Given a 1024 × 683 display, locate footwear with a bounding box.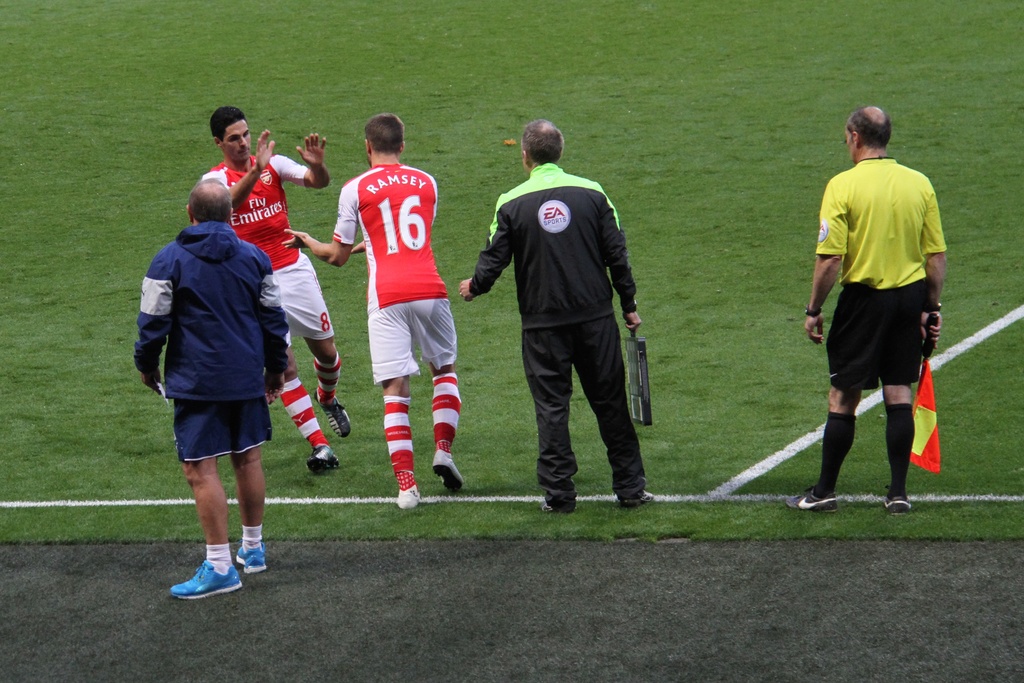
Located: box(783, 489, 837, 515).
